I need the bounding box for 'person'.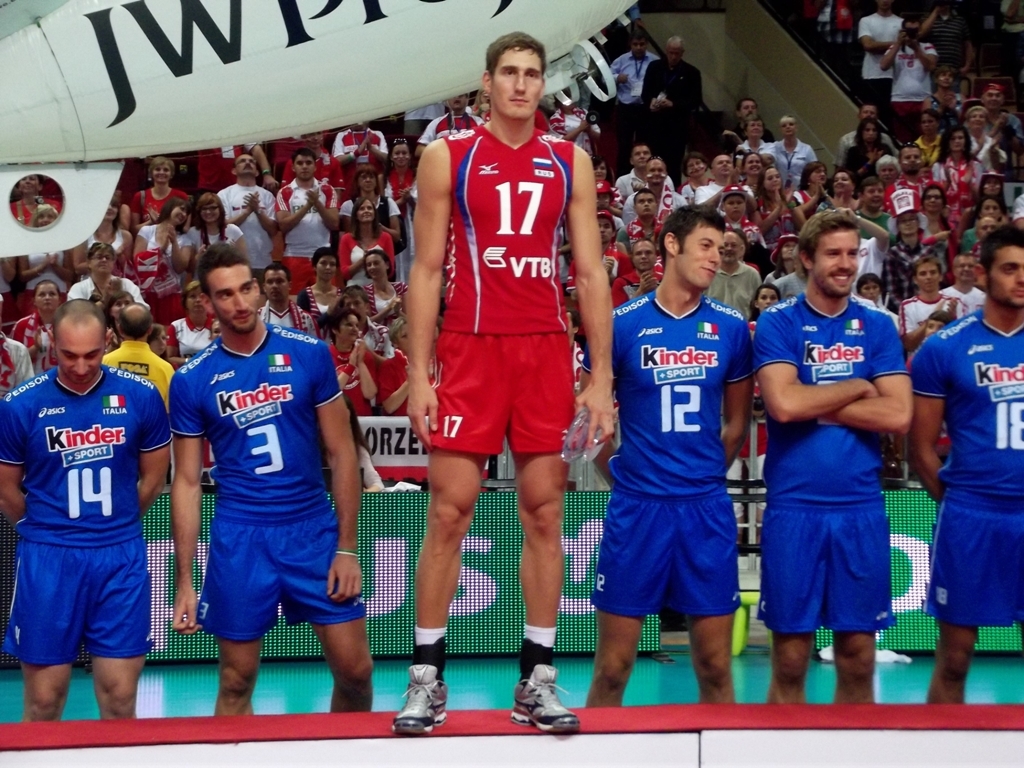
Here it is: x1=750, y1=205, x2=915, y2=711.
